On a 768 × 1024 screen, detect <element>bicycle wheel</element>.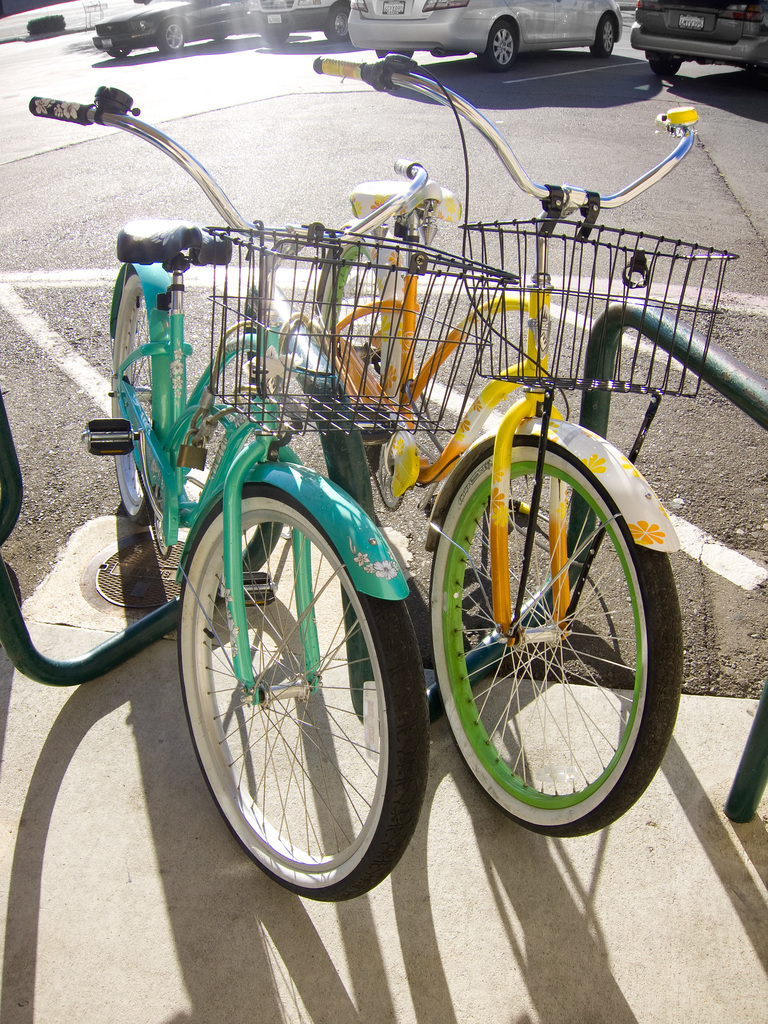
{"left": 179, "top": 480, "right": 427, "bottom": 903}.
